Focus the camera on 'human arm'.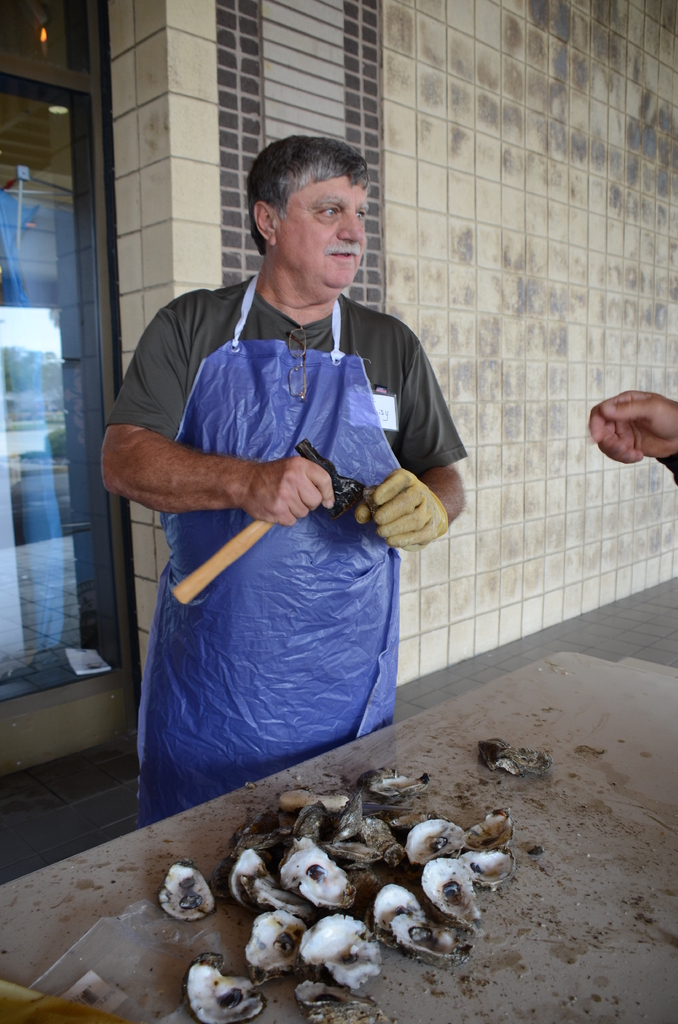
Focus region: 587, 383, 674, 483.
